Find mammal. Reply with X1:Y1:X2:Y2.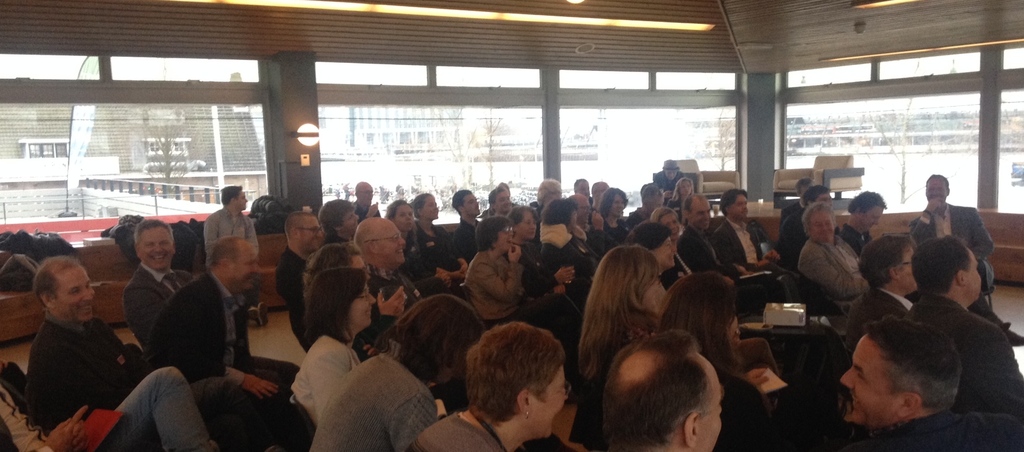
824:298:990:446.
